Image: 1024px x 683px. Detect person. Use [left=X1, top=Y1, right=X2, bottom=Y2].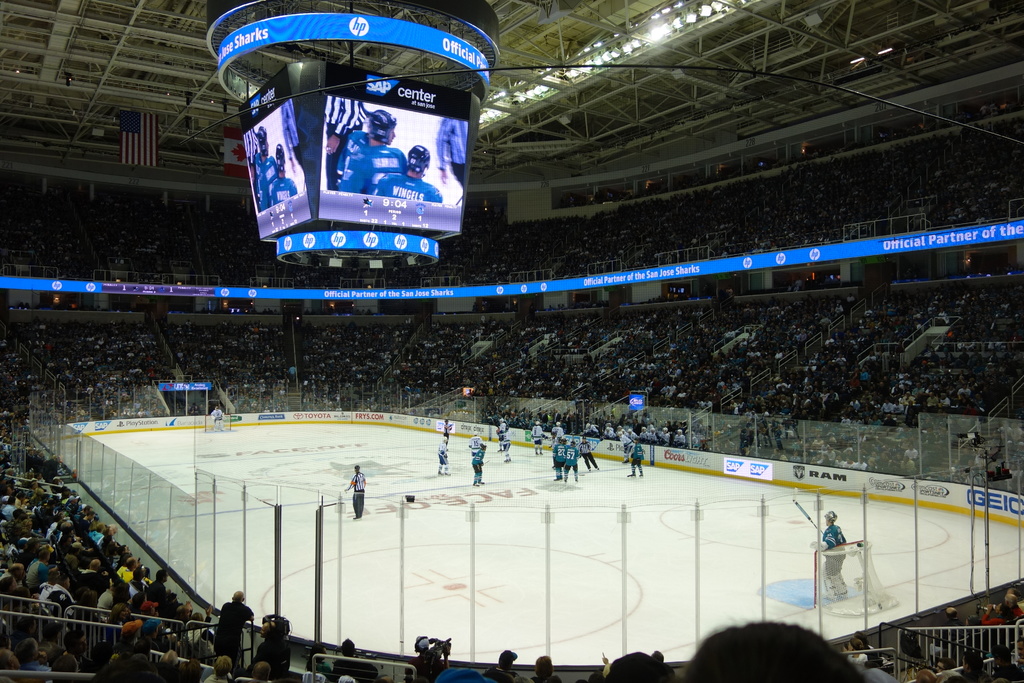
[left=467, top=439, right=486, bottom=489].
